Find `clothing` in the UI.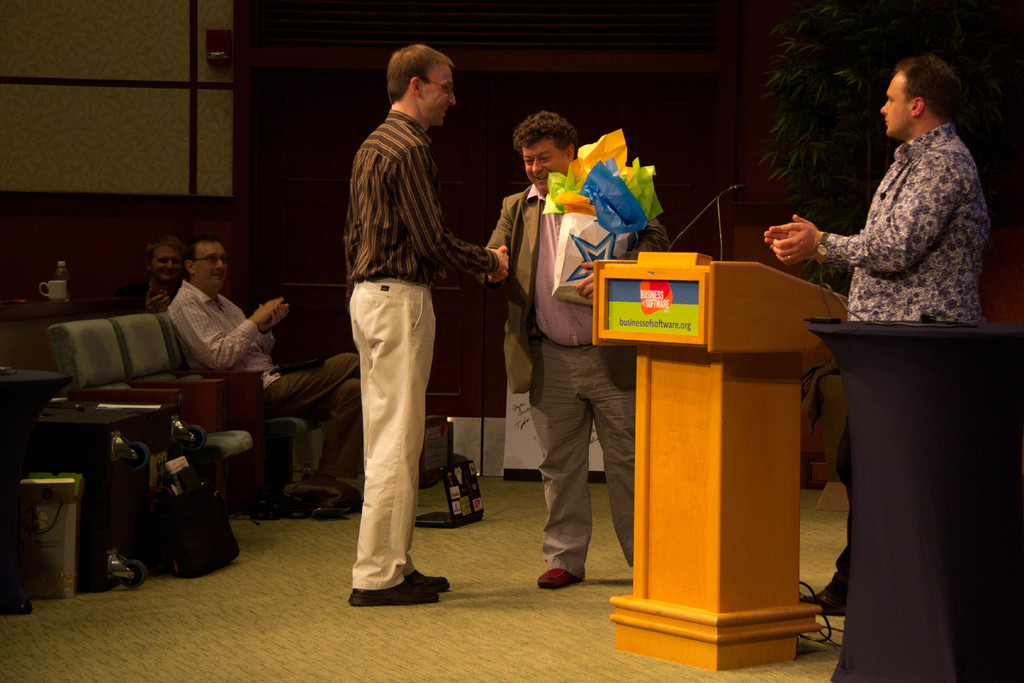
UI element at {"x1": 113, "y1": 278, "x2": 181, "y2": 307}.
